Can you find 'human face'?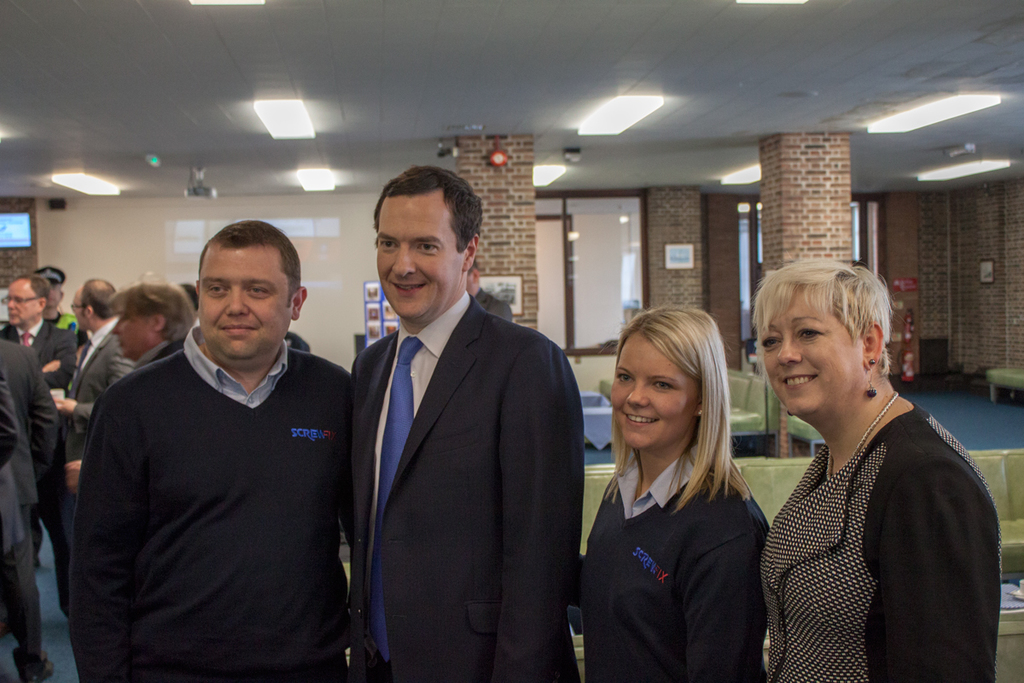
Yes, bounding box: bbox(67, 286, 89, 334).
